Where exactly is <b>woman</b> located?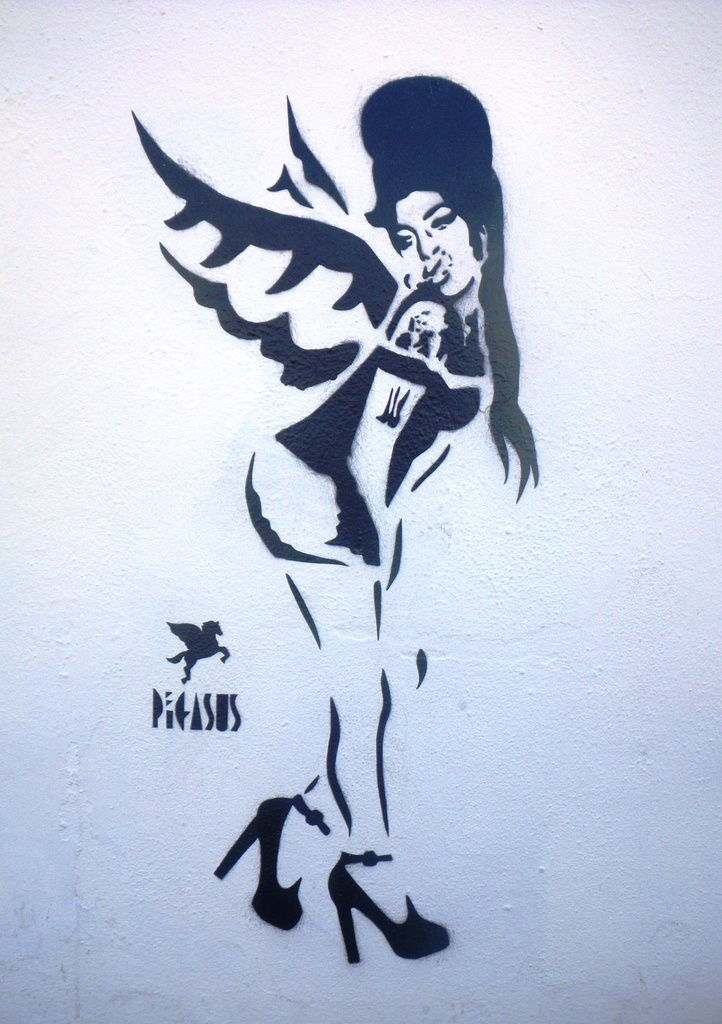
Its bounding box is region(237, 74, 535, 972).
